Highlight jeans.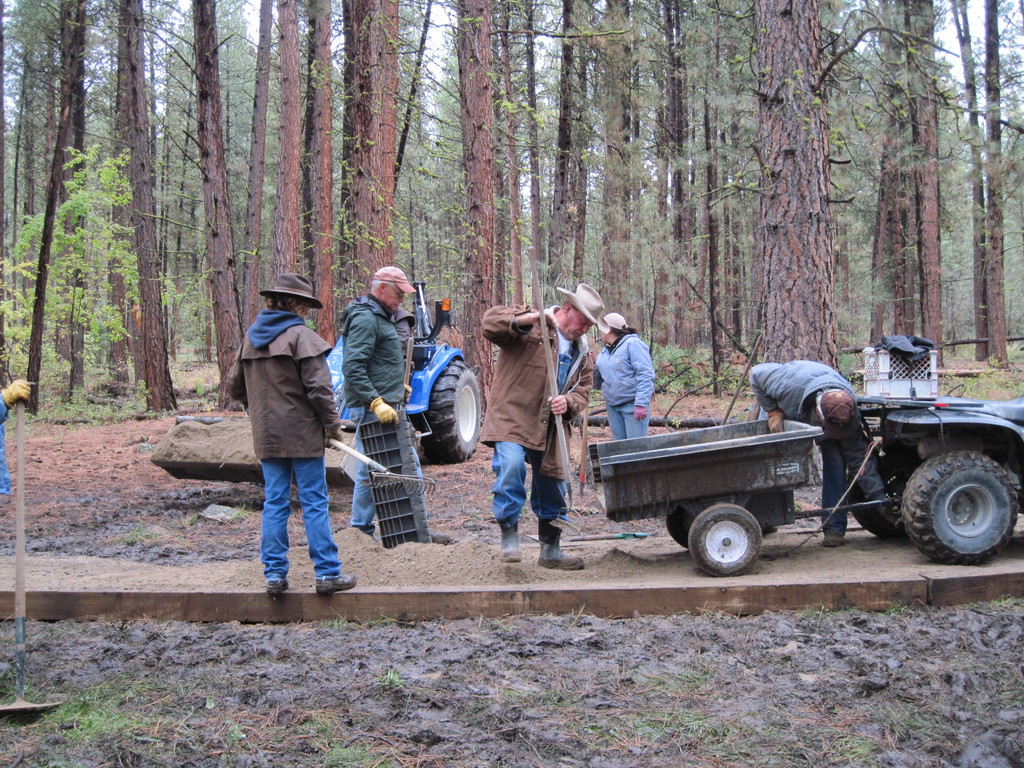
Highlighted region: detection(345, 430, 377, 525).
